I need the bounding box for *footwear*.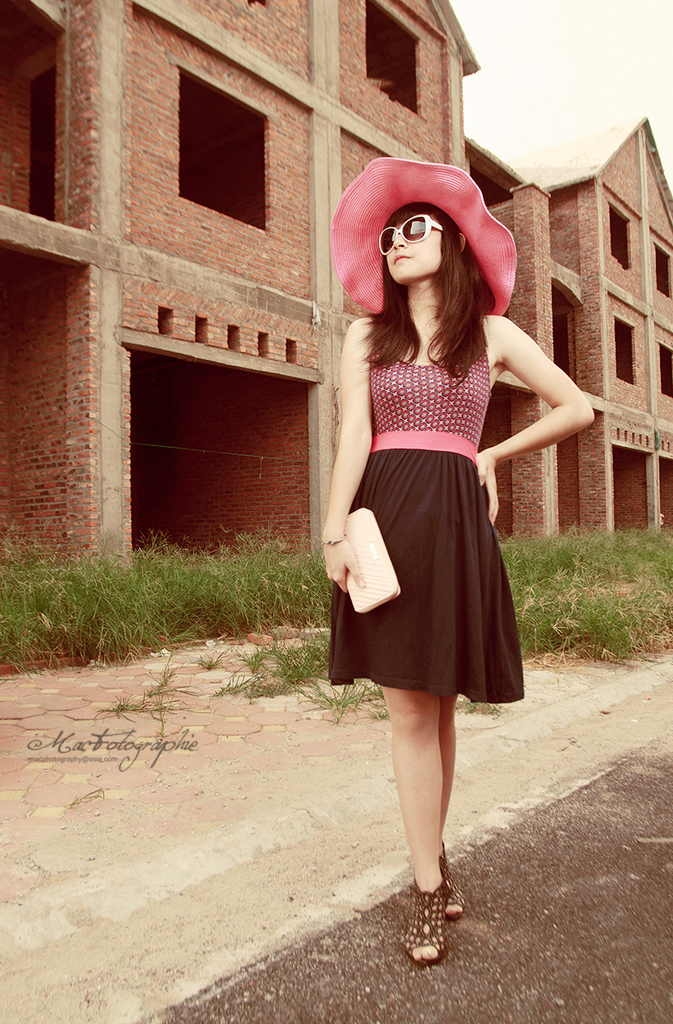
Here it is: x1=437 y1=840 x2=471 y2=919.
